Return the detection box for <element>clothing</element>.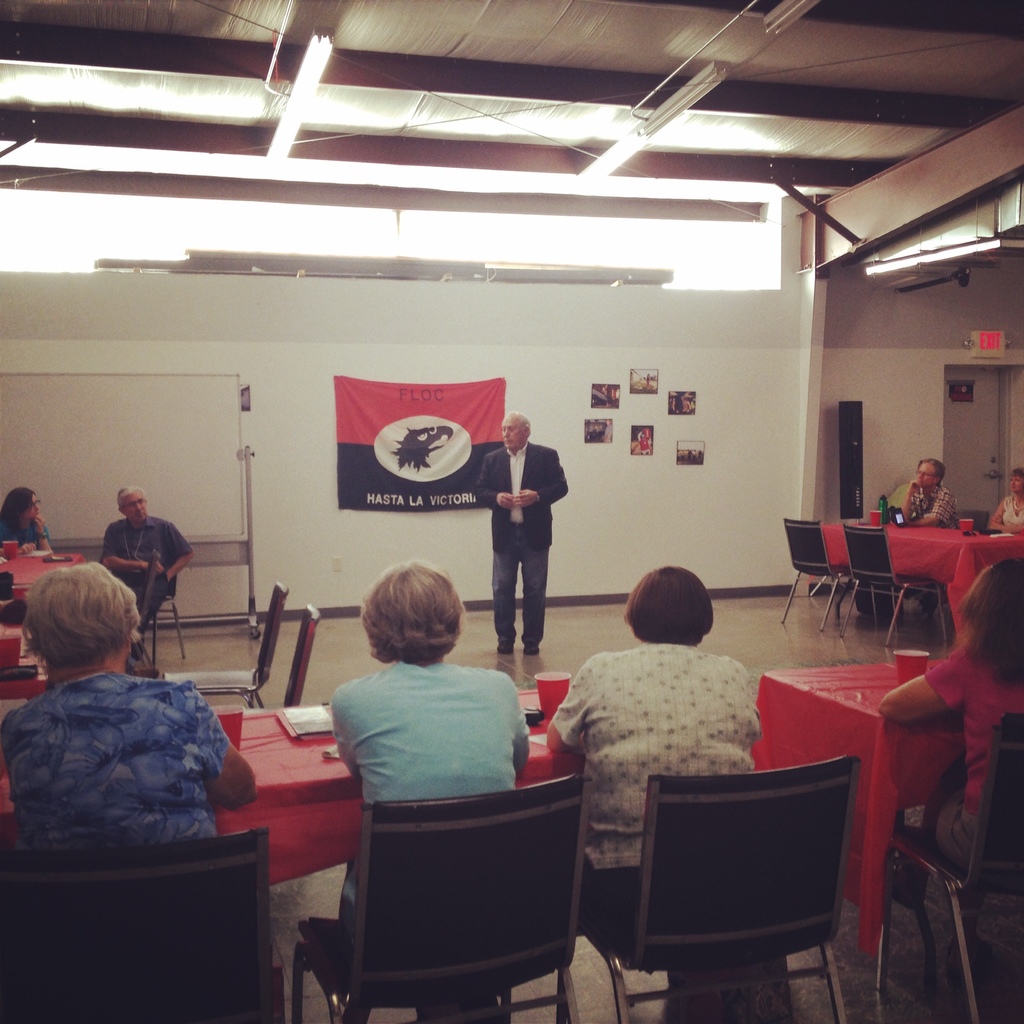
[572,860,686,960].
